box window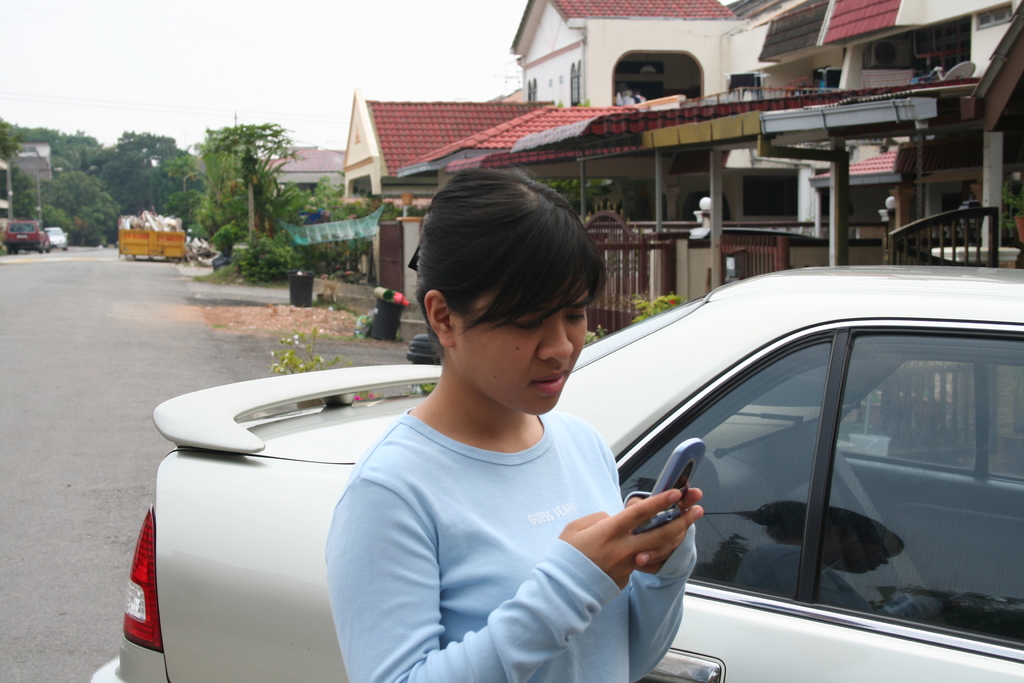
<box>588,300,1011,636</box>
